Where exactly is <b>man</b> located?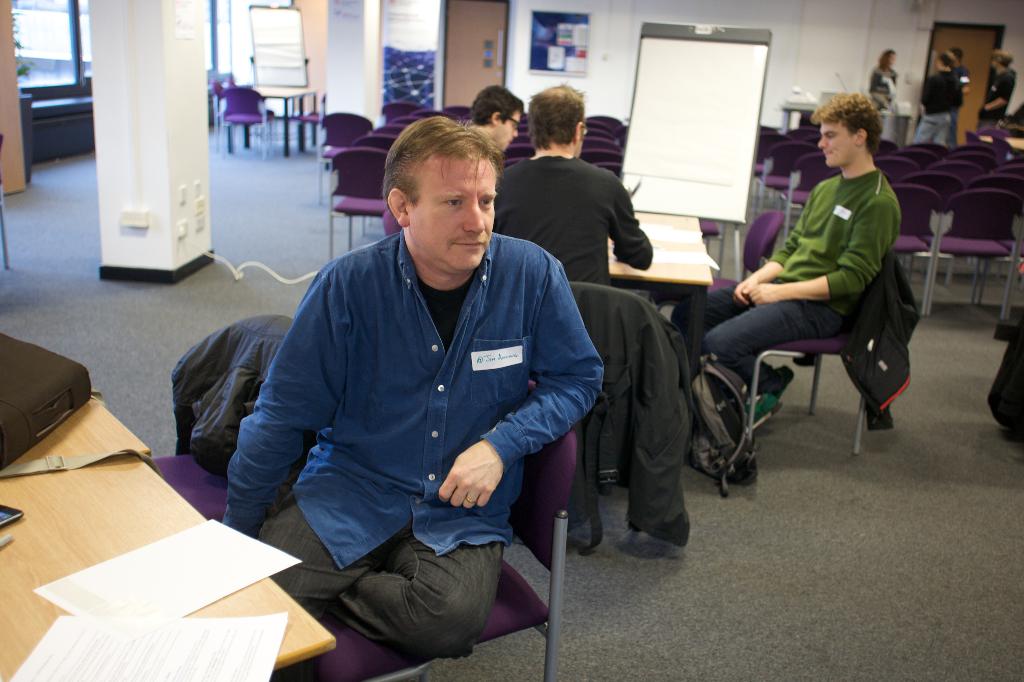
Its bounding box is (left=669, top=90, right=901, bottom=400).
